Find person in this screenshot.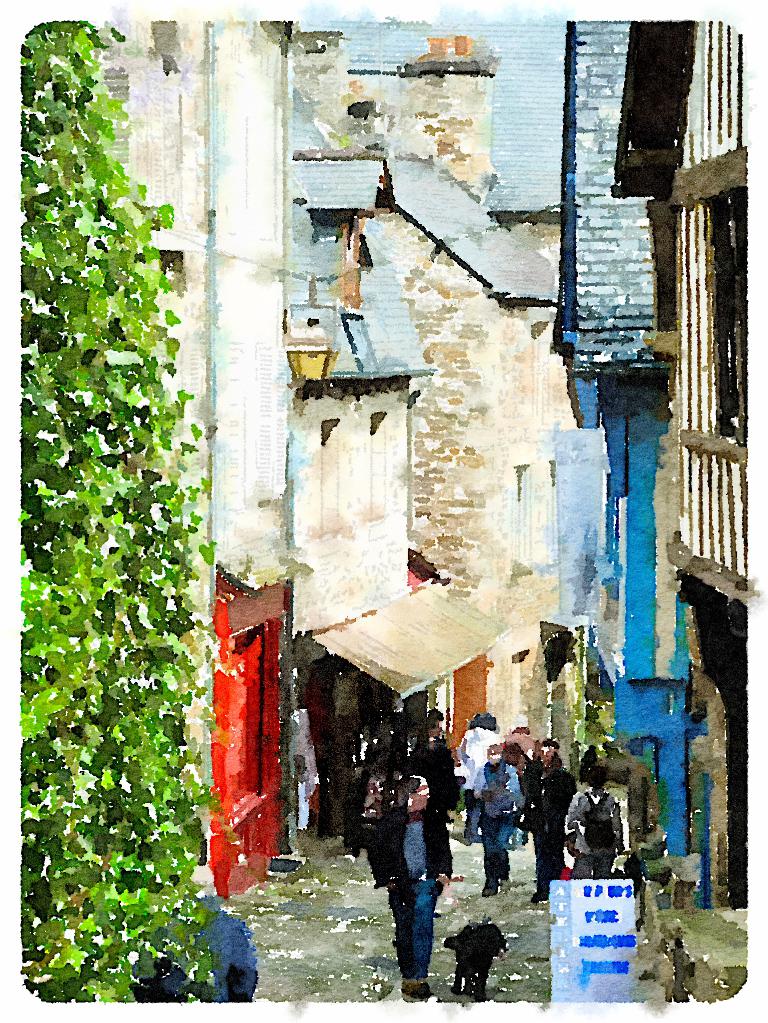
The bounding box for person is x1=363, y1=685, x2=458, y2=996.
